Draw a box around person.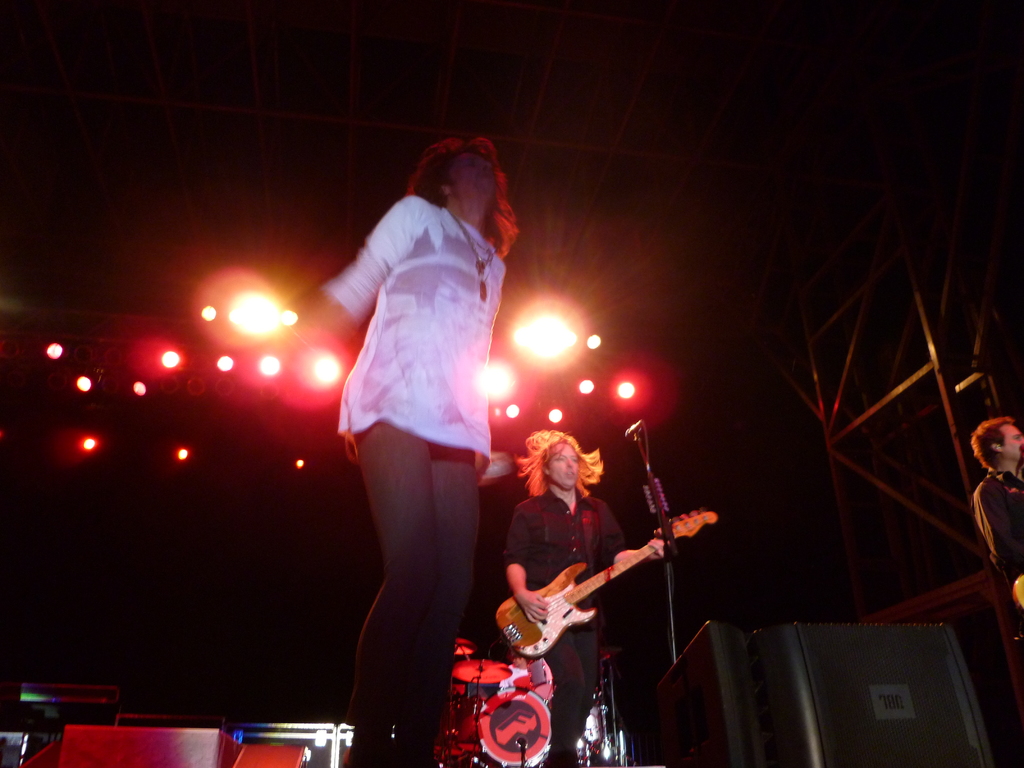
(left=227, top=135, right=522, bottom=767).
